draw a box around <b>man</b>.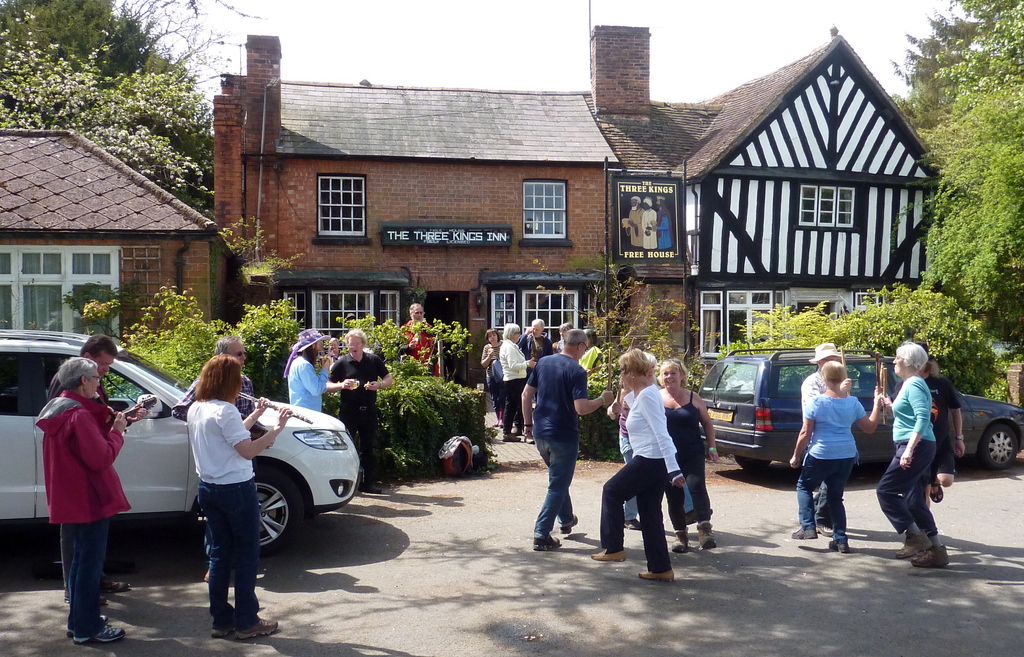
(x1=799, y1=344, x2=849, y2=535).
